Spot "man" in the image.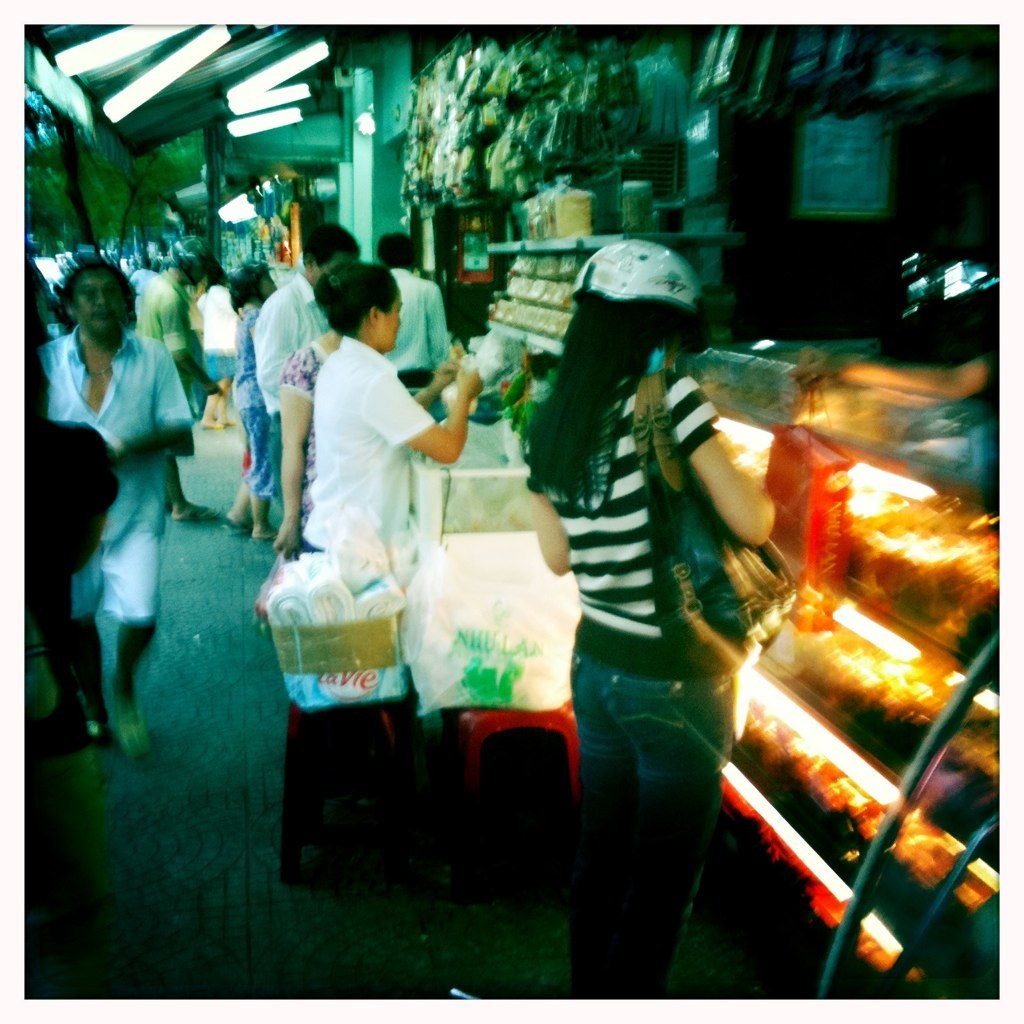
"man" found at detection(251, 219, 363, 539).
